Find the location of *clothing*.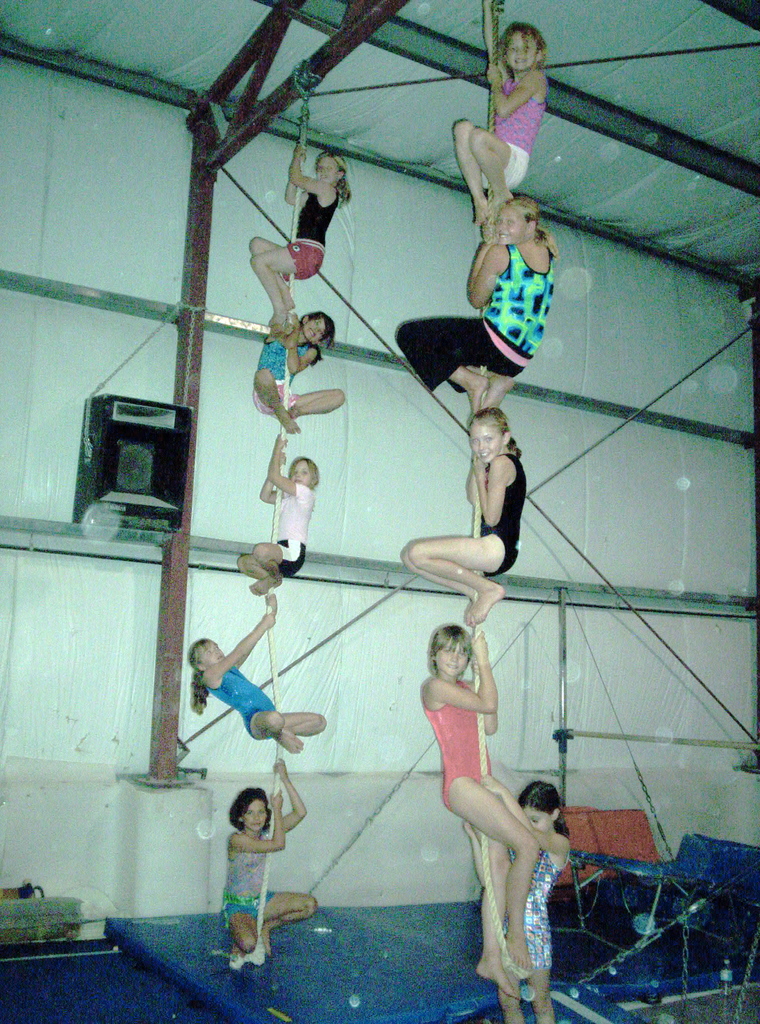
Location: detection(228, 841, 274, 928).
